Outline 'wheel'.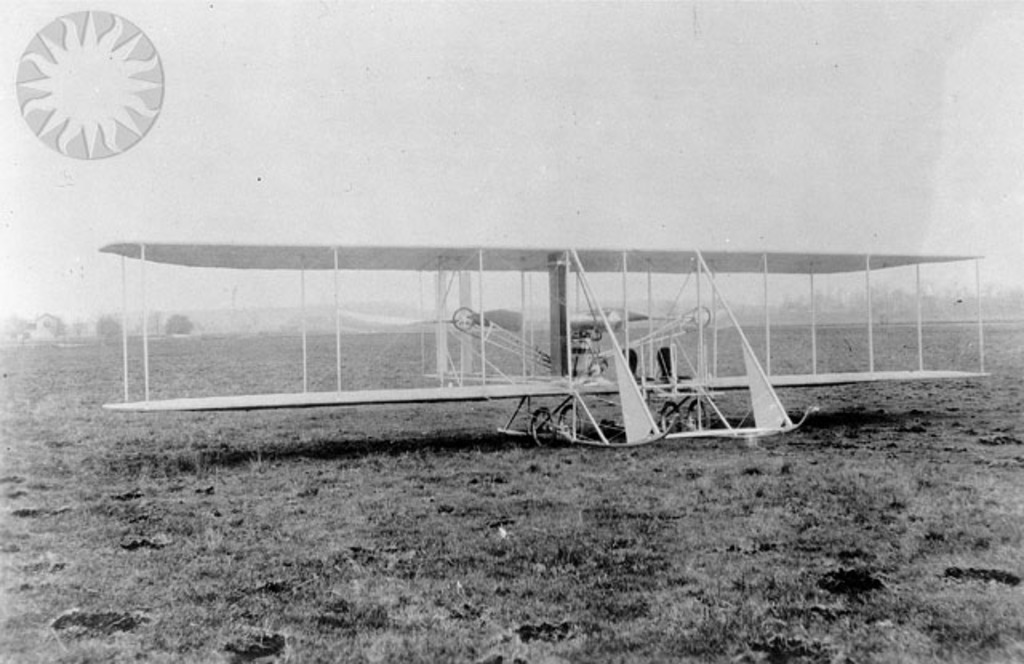
Outline: [left=686, top=397, right=710, bottom=430].
